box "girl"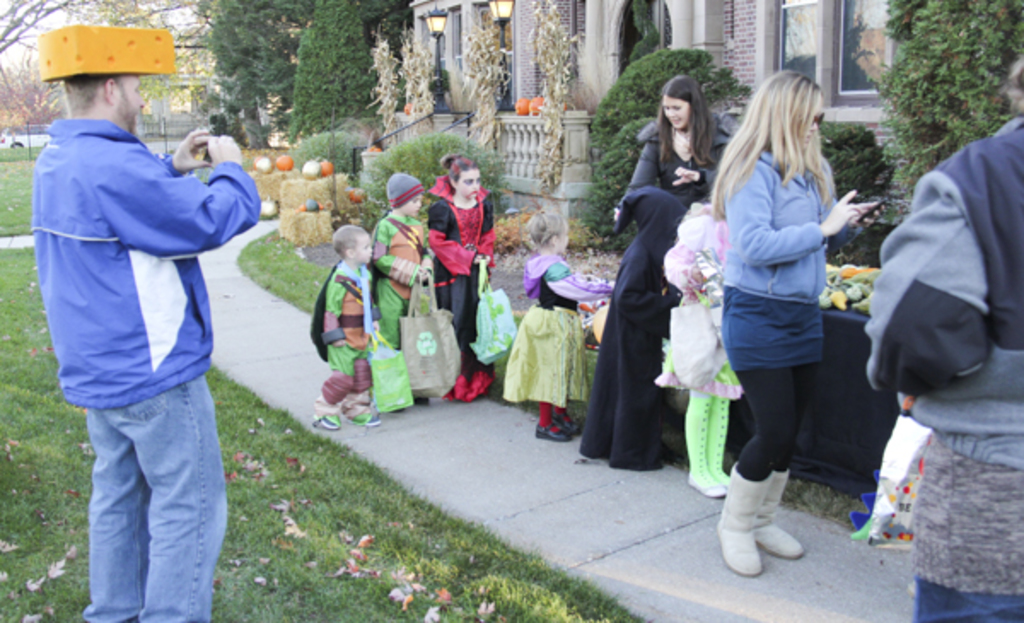
502/196/608/440
